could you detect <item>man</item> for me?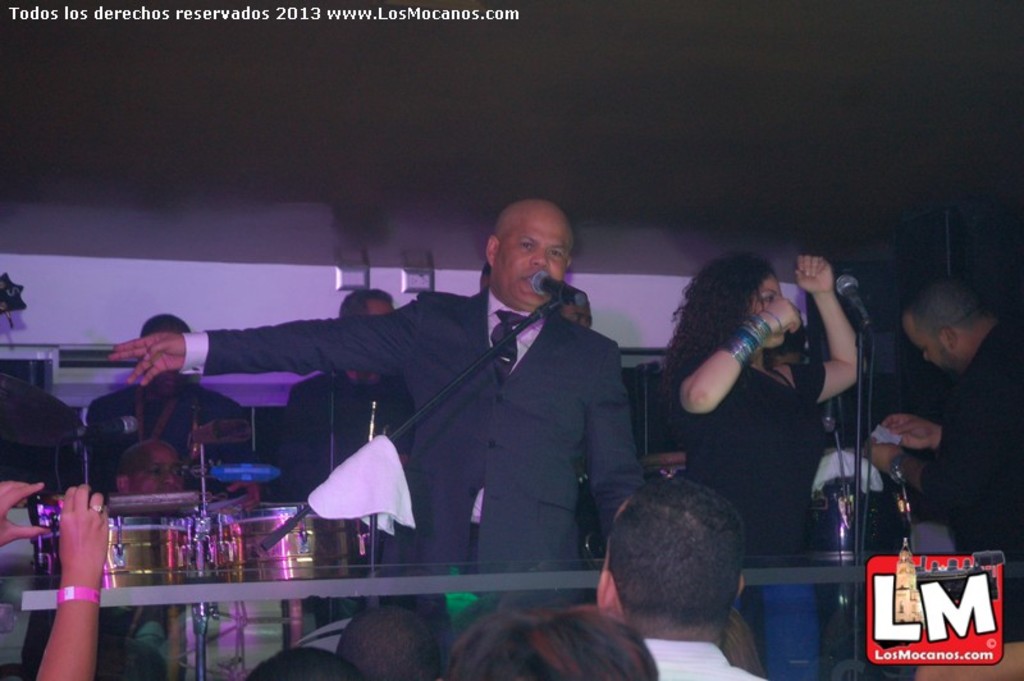
Detection result: Rect(595, 477, 769, 680).
